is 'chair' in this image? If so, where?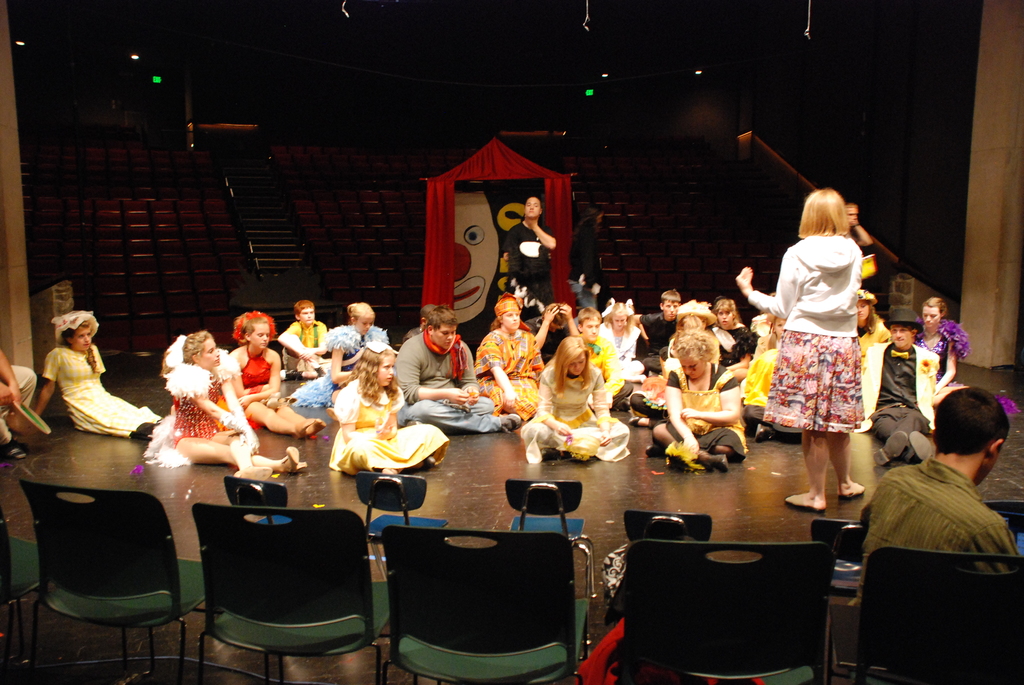
Yes, at rect(620, 538, 830, 684).
